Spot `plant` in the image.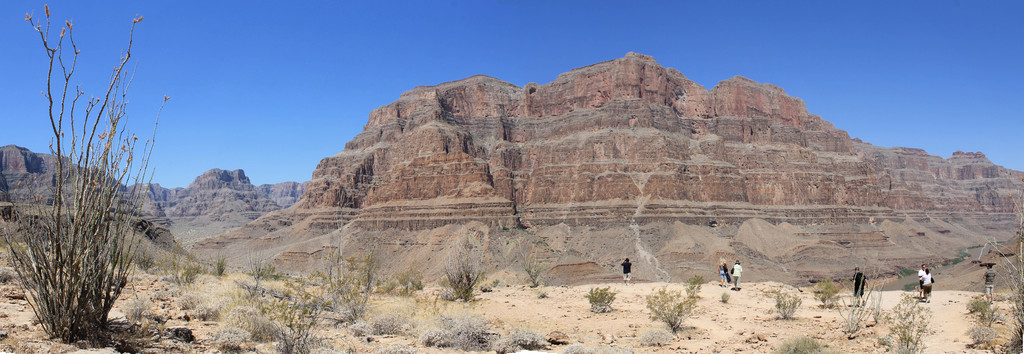
`plant` found at left=438, top=241, right=492, bottom=298.
